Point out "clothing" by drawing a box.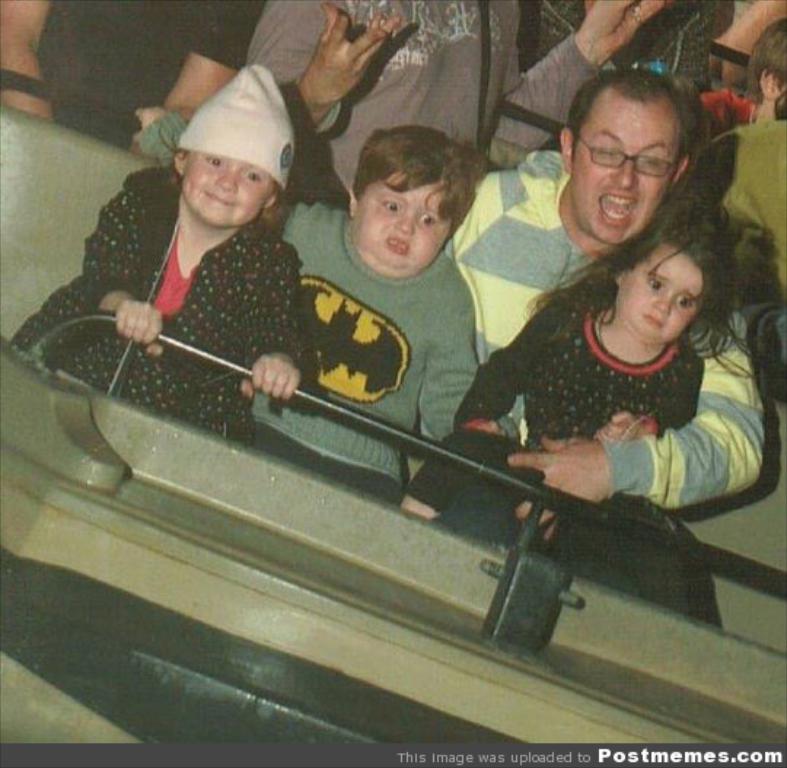
Rect(137, 103, 519, 549).
